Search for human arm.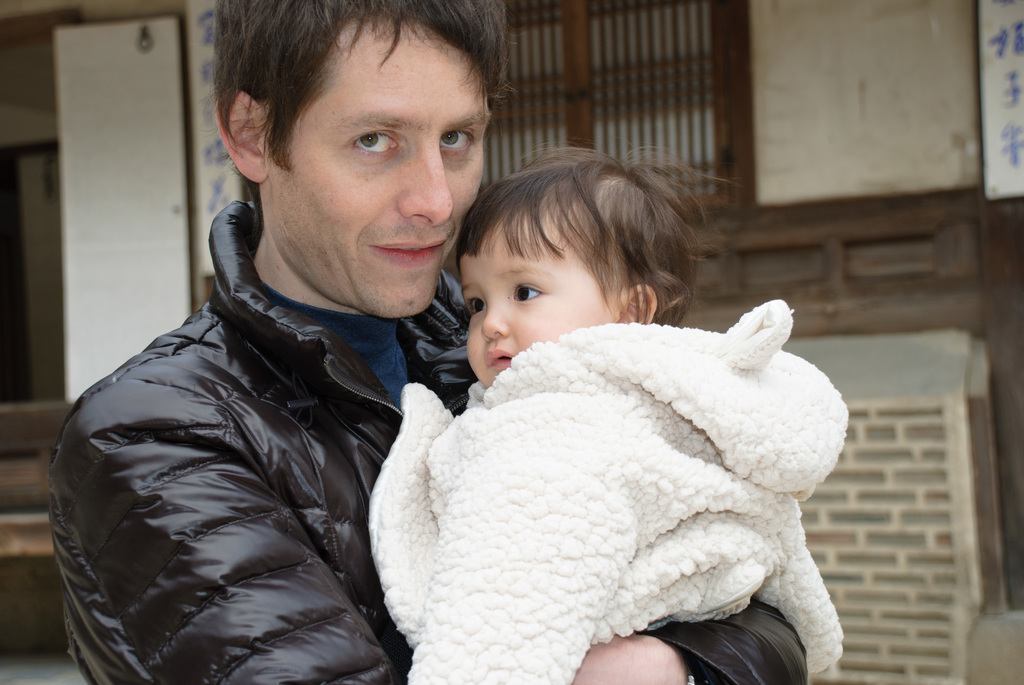
Found at crop(76, 418, 690, 684).
